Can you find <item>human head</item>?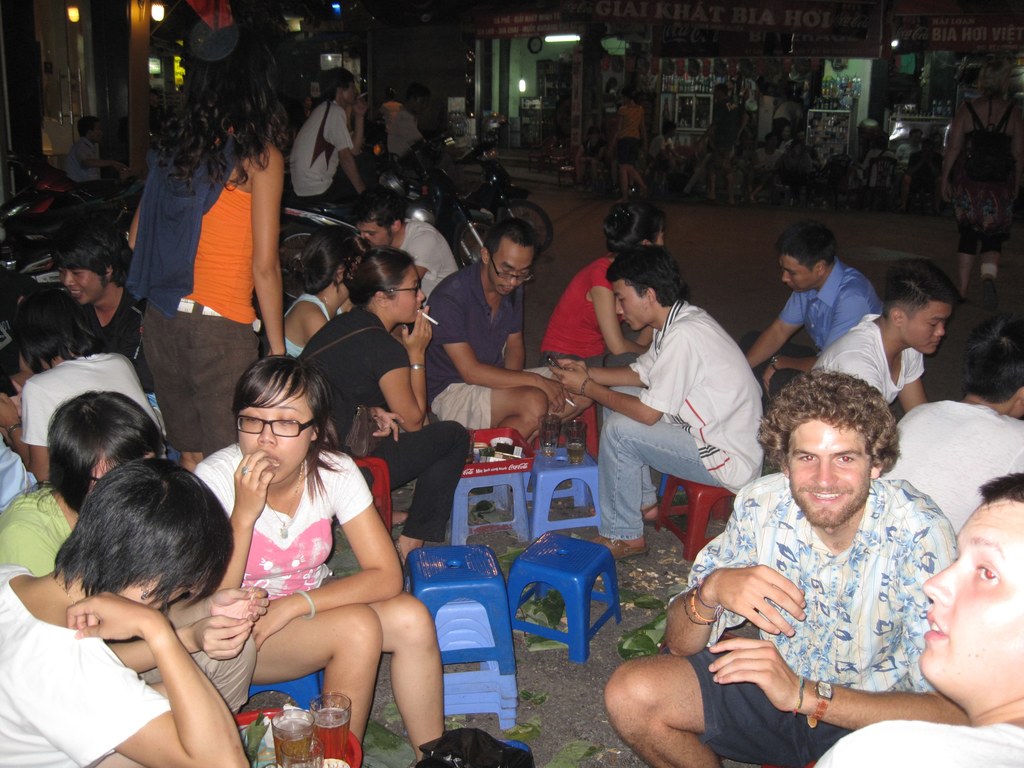
Yes, bounding box: 603, 247, 692, 329.
